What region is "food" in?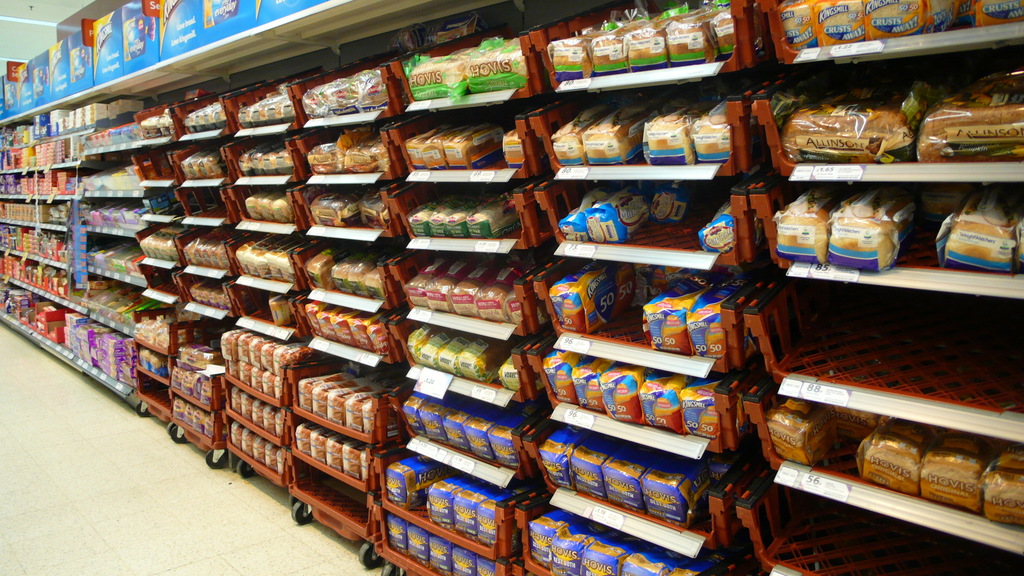
box(450, 45, 475, 61).
